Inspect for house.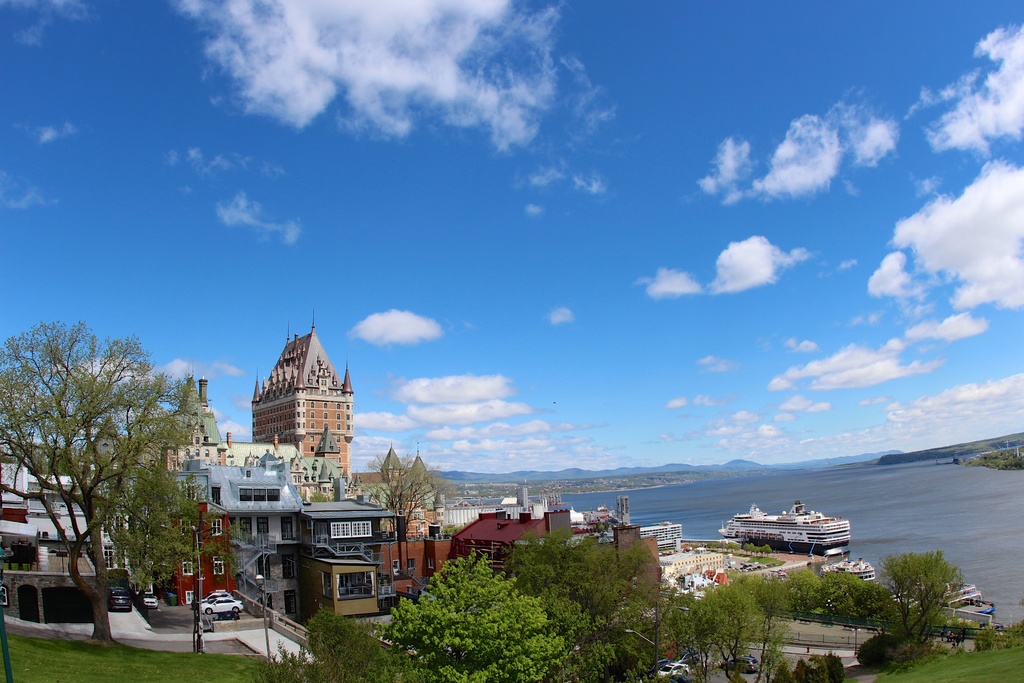
Inspection: x1=294, y1=478, x2=387, y2=631.
